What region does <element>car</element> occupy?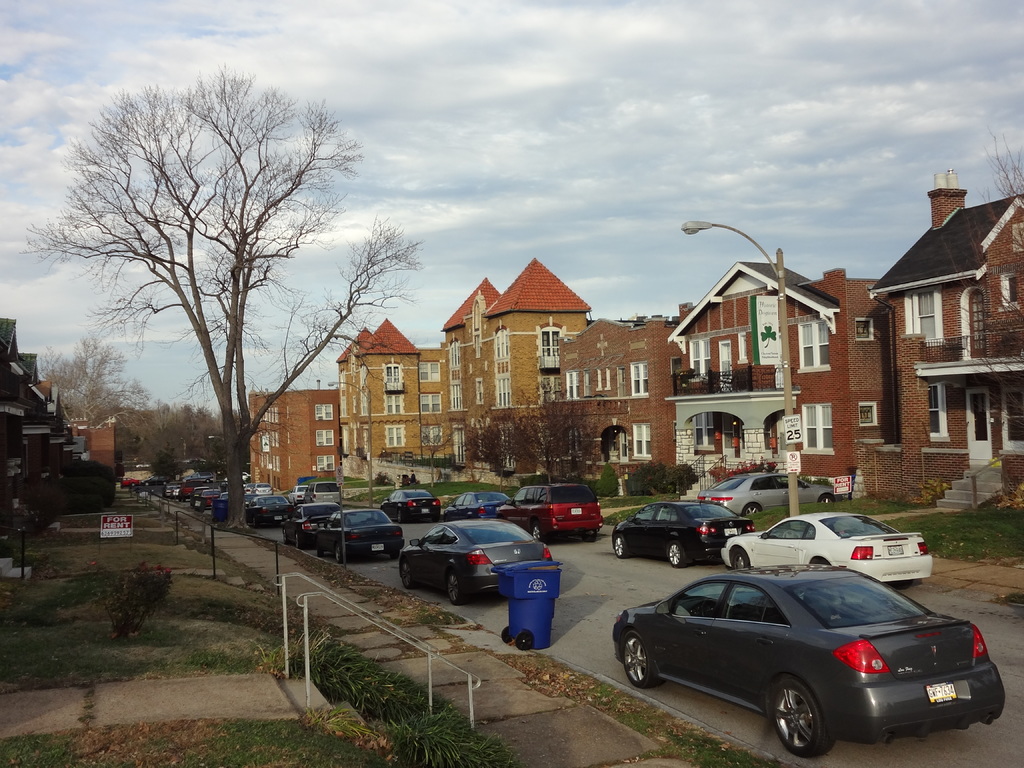
695:468:830:516.
